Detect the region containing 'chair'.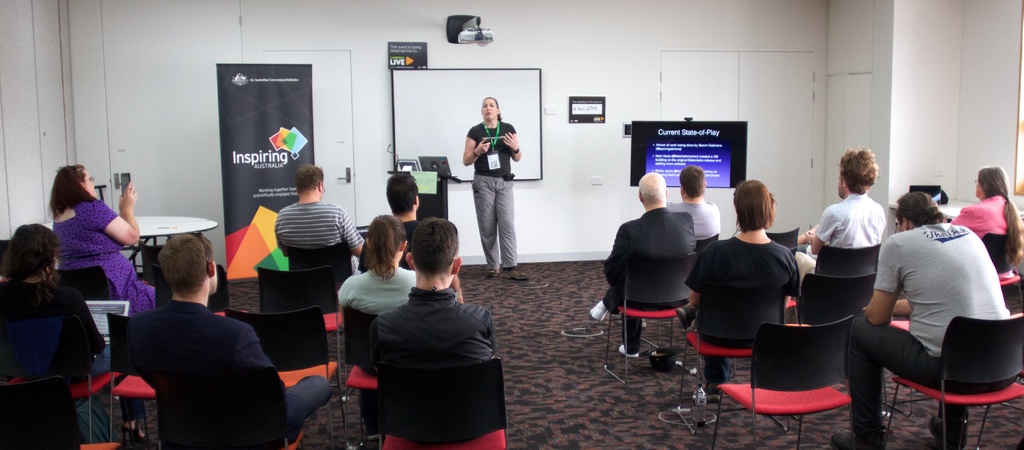
Rect(58, 266, 115, 300).
